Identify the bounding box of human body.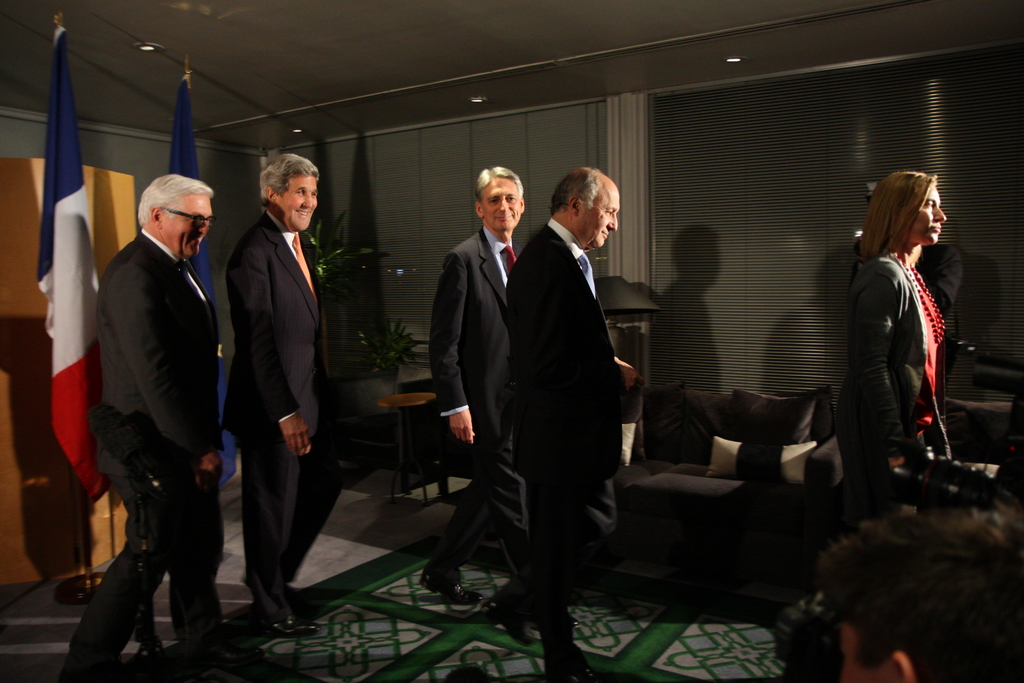
[left=73, top=176, right=220, bottom=682].
